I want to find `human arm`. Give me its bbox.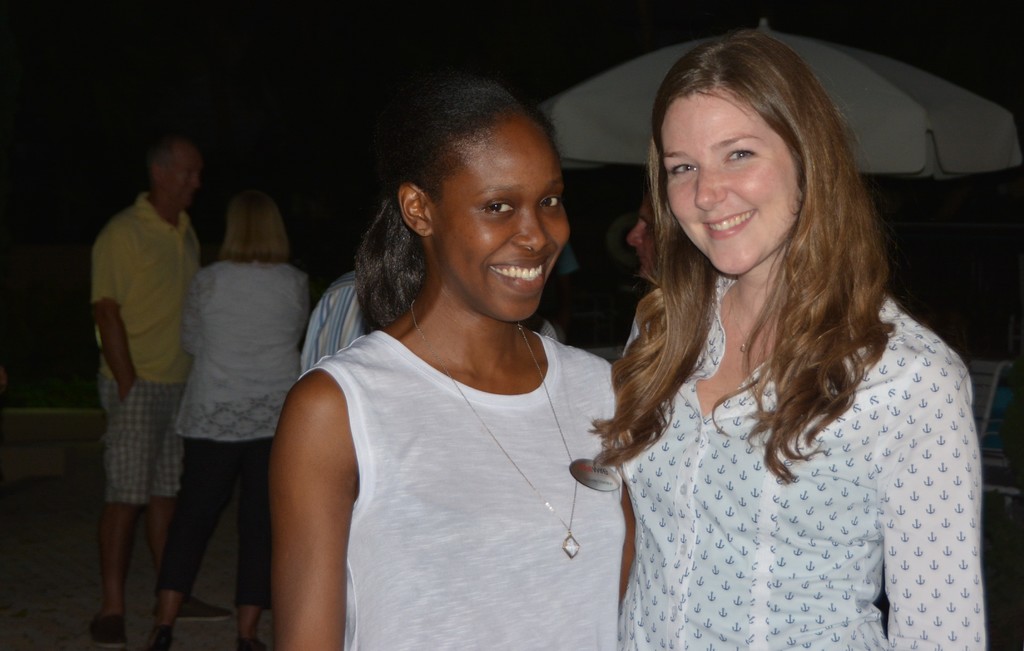
detection(286, 270, 317, 341).
